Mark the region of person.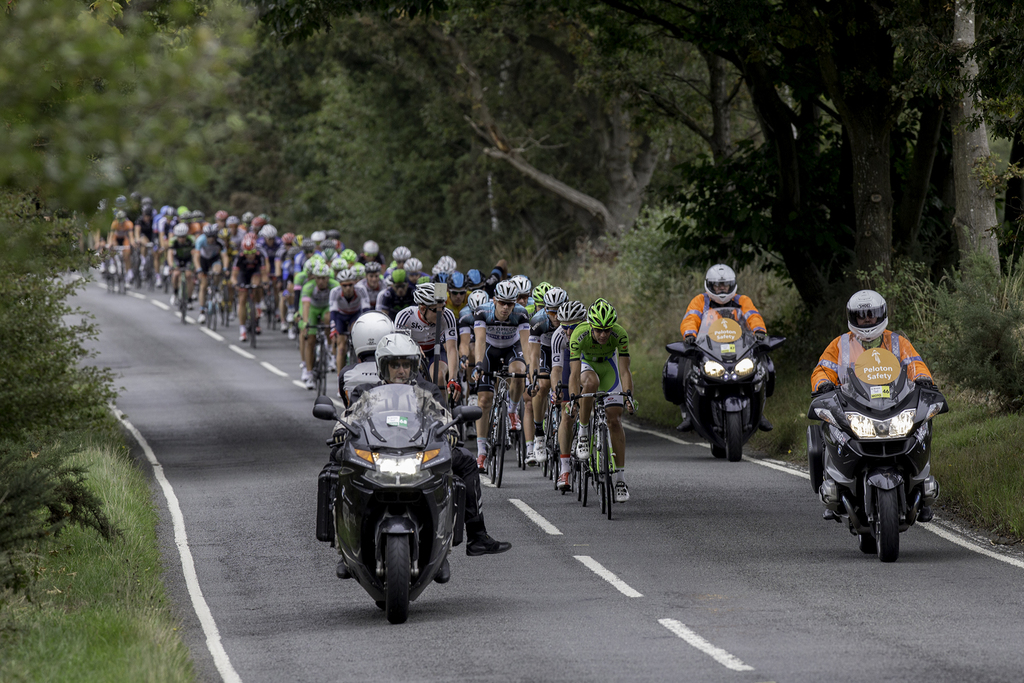
Region: pyautogui.locateOnScreen(254, 224, 284, 271).
